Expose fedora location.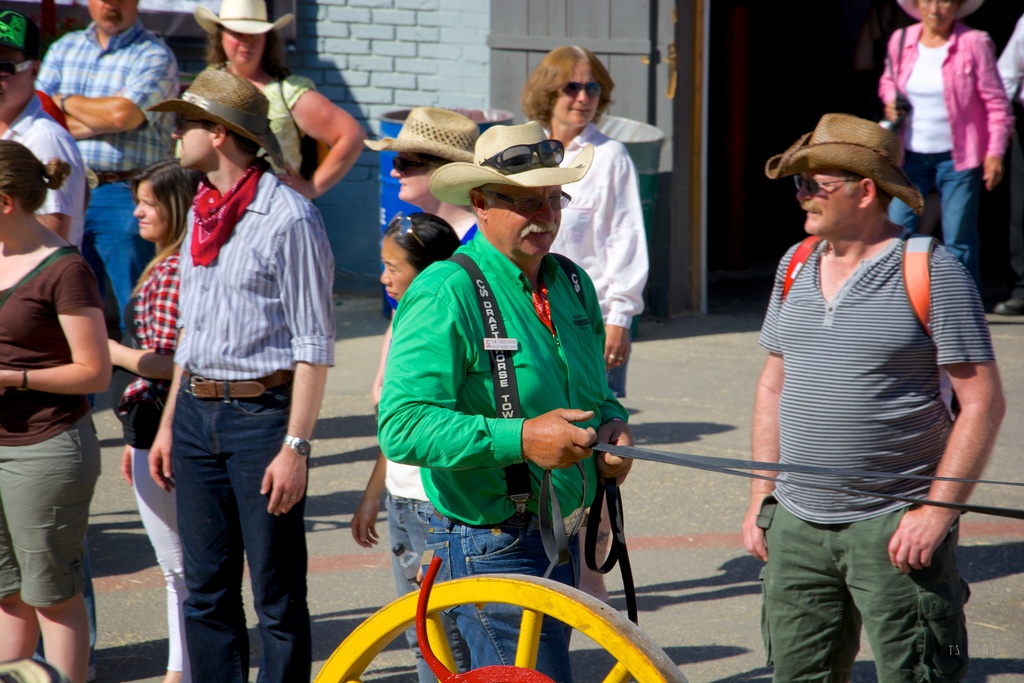
Exposed at 430 122 593 208.
